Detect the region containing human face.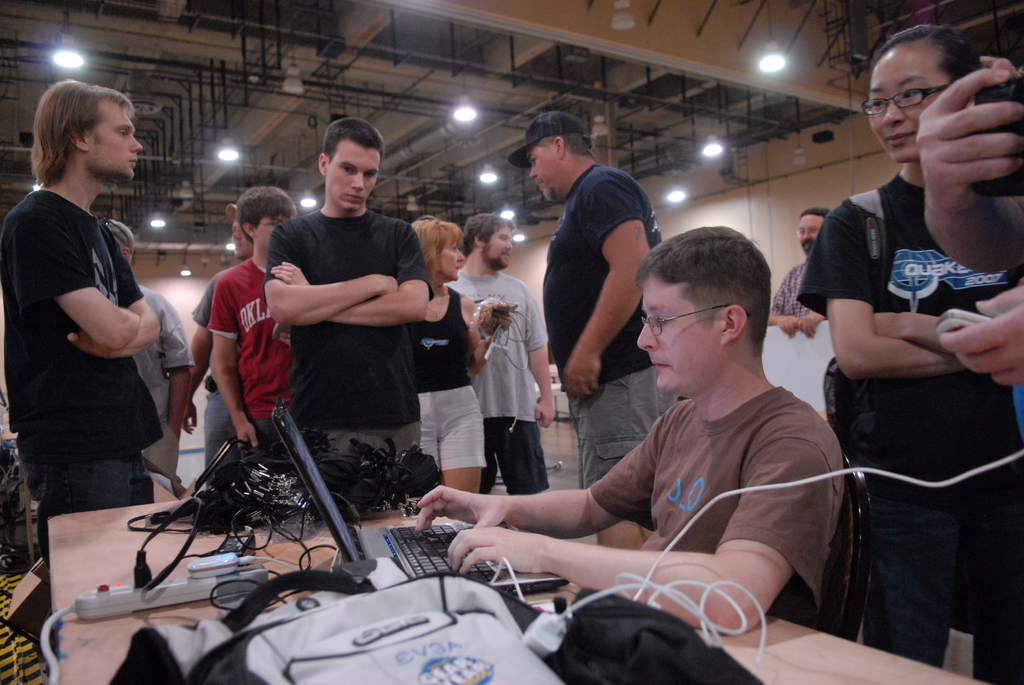
rect(870, 42, 955, 164).
